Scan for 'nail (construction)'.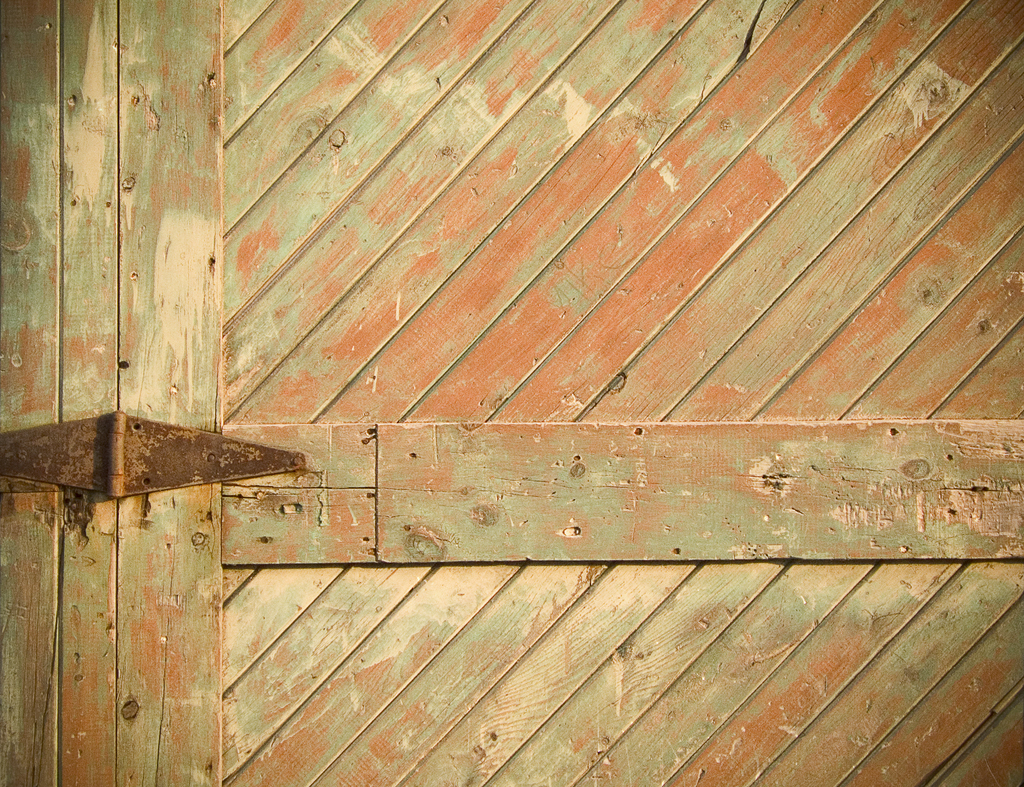
Scan result: box=[122, 699, 137, 717].
